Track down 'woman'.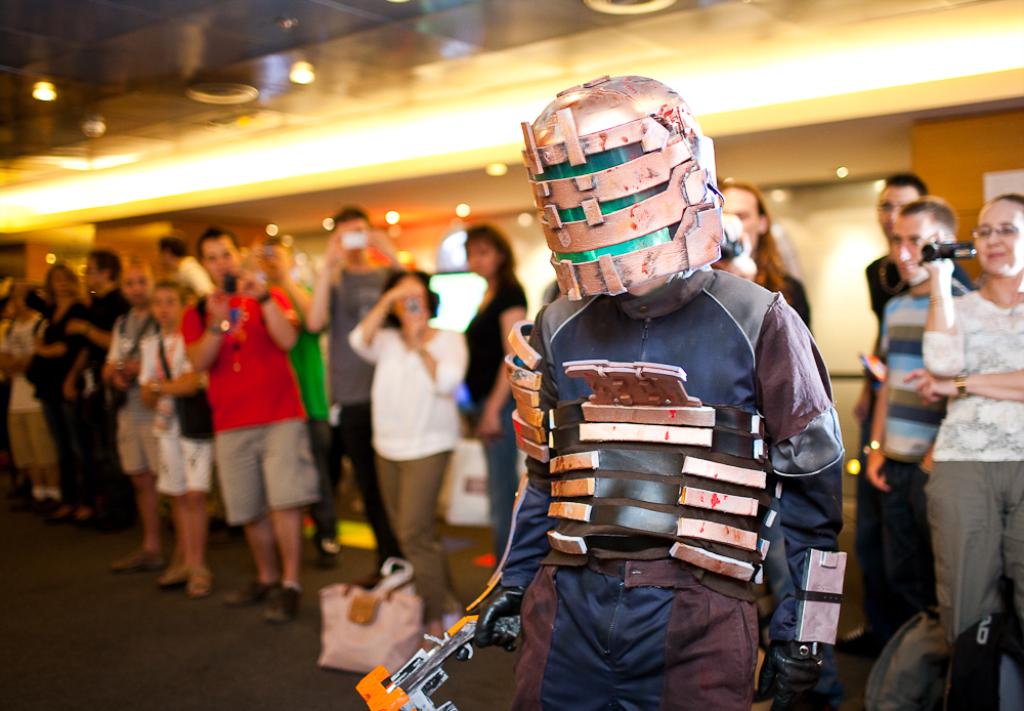
Tracked to 456,219,531,569.
